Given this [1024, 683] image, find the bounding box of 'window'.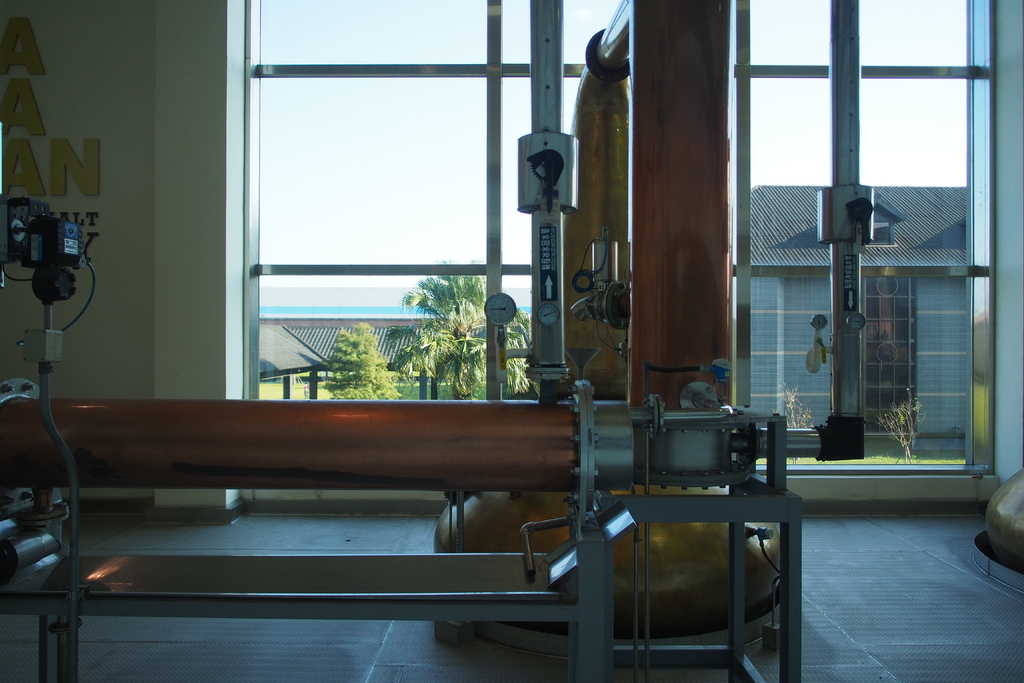
box(232, 0, 1015, 470).
